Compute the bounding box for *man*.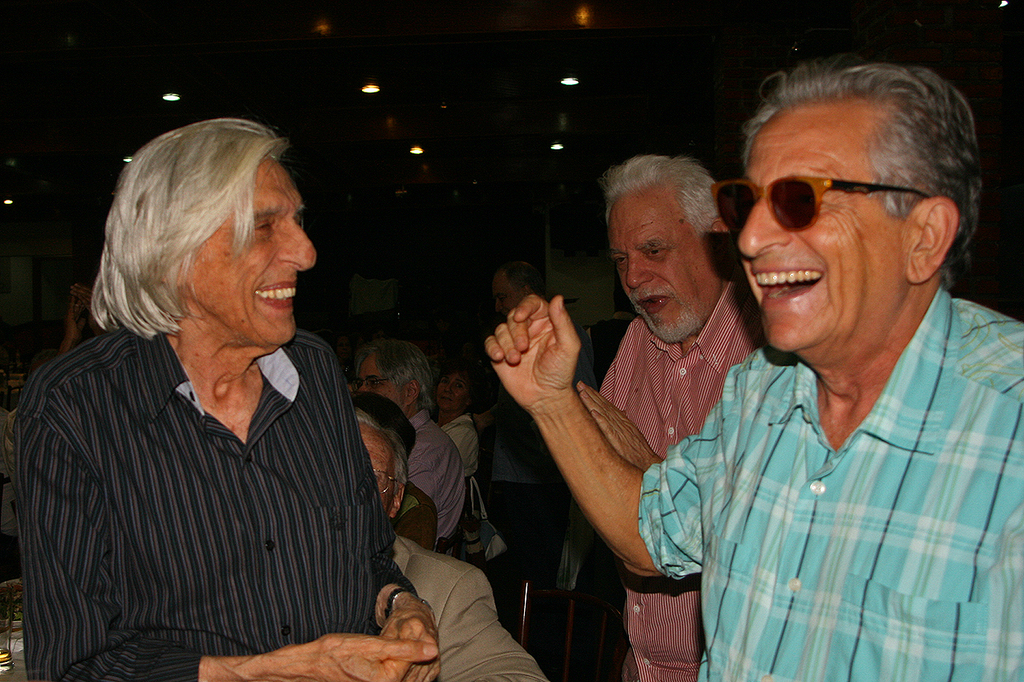
Rect(573, 153, 767, 681).
